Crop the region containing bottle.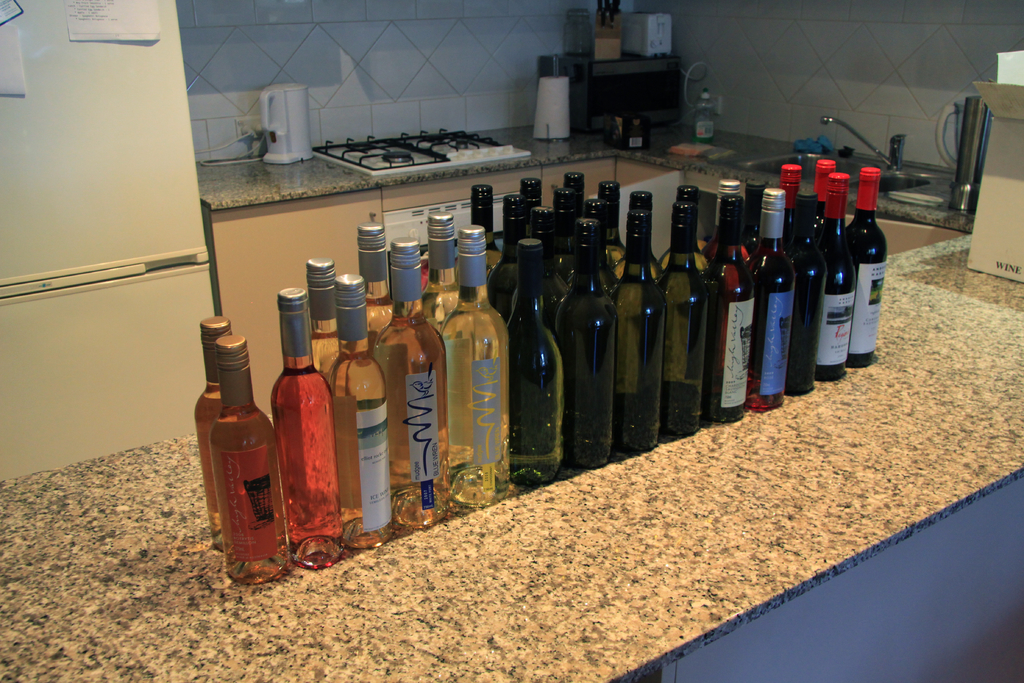
Crop region: <region>598, 184, 620, 197</region>.
